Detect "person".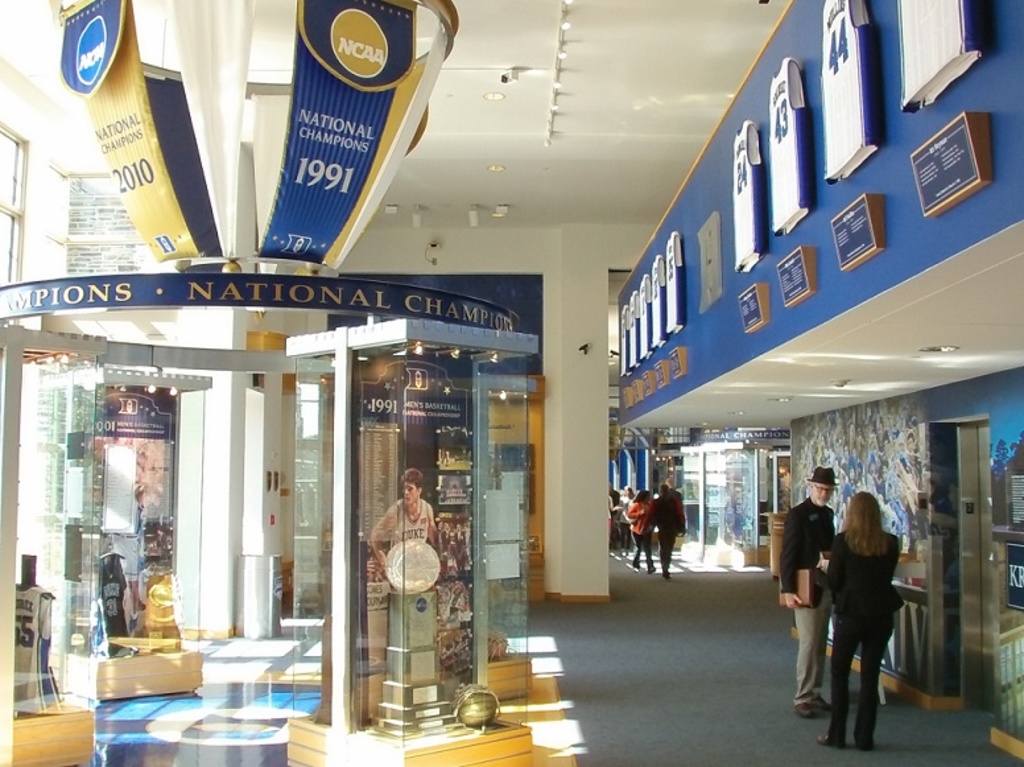
Detected at crop(822, 488, 897, 750).
